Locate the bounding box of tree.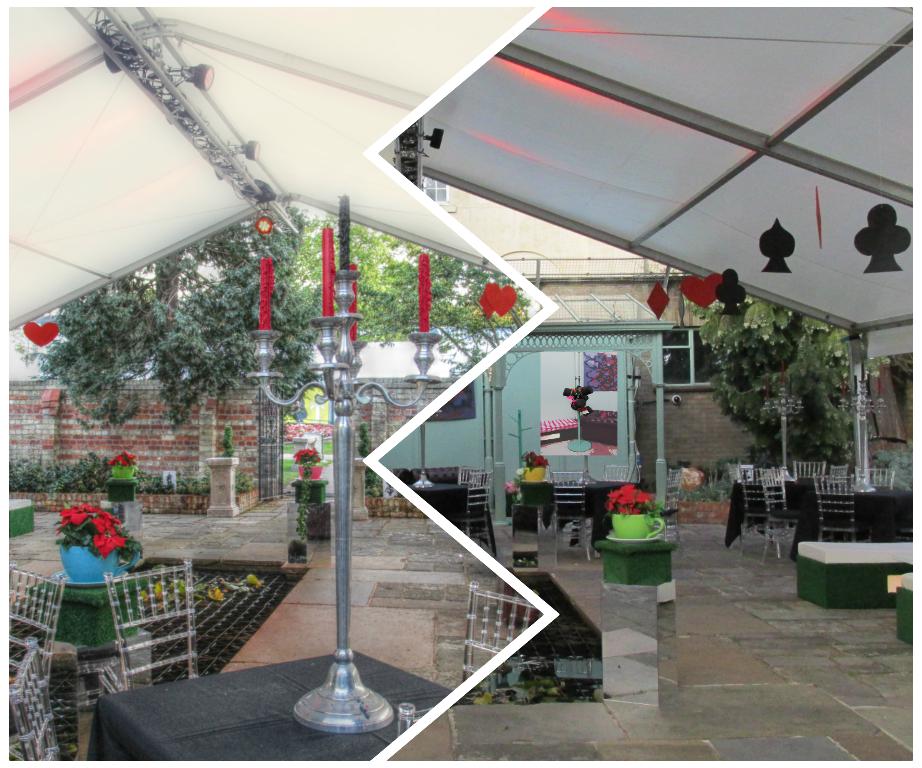
Bounding box: (28,184,359,540).
